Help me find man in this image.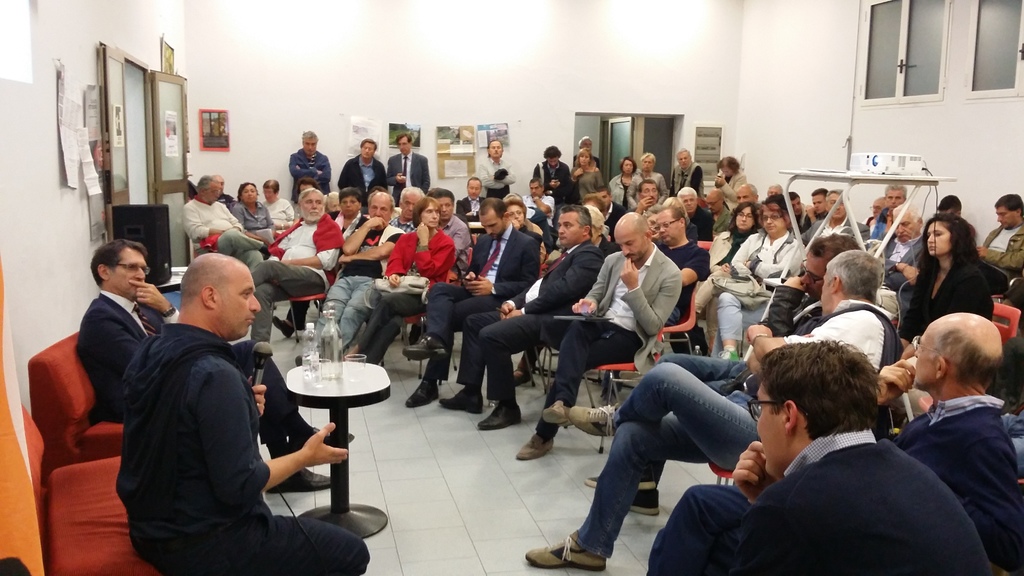
Found it: (575,136,599,162).
